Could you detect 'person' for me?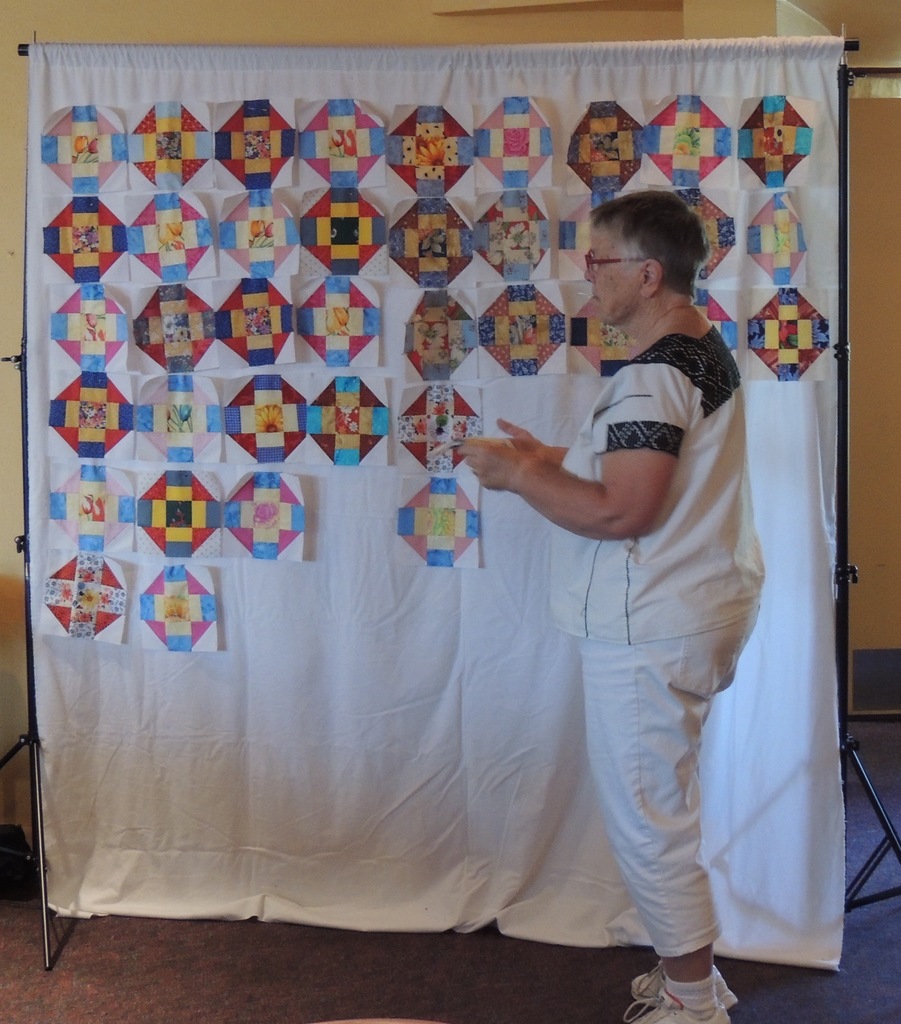
Detection result: rect(481, 189, 772, 961).
